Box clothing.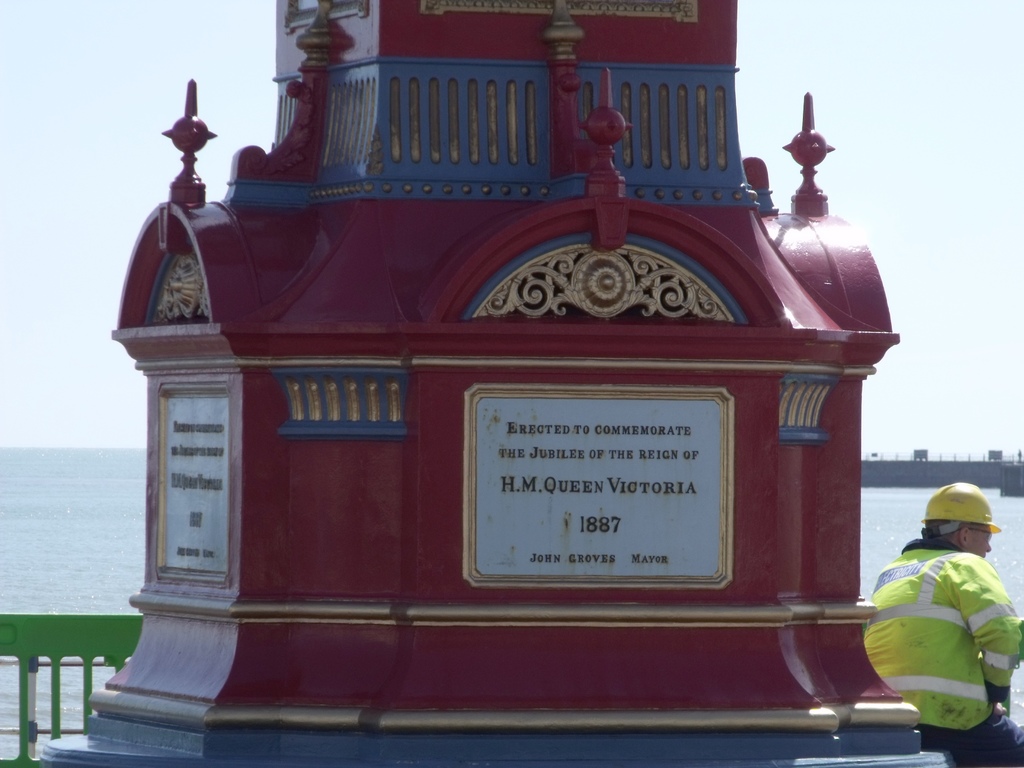
{"left": 863, "top": 545, "right": 1023, "bottom": 766}.
